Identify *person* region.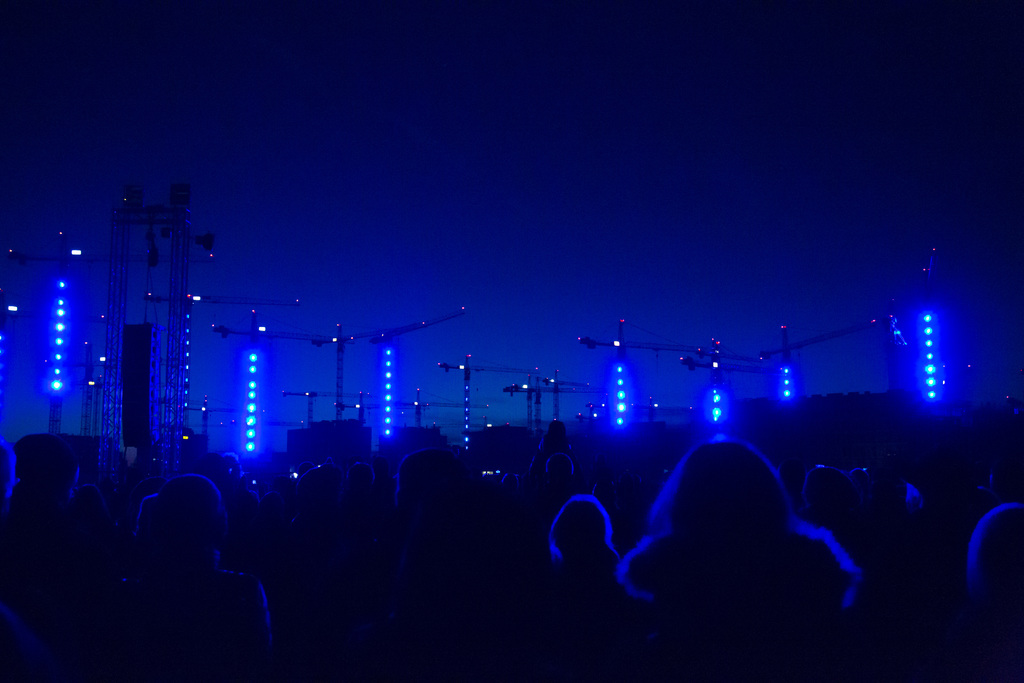
Region: {"x1": 602, "y1": 409, "x2": 871, "y2": 669}.
